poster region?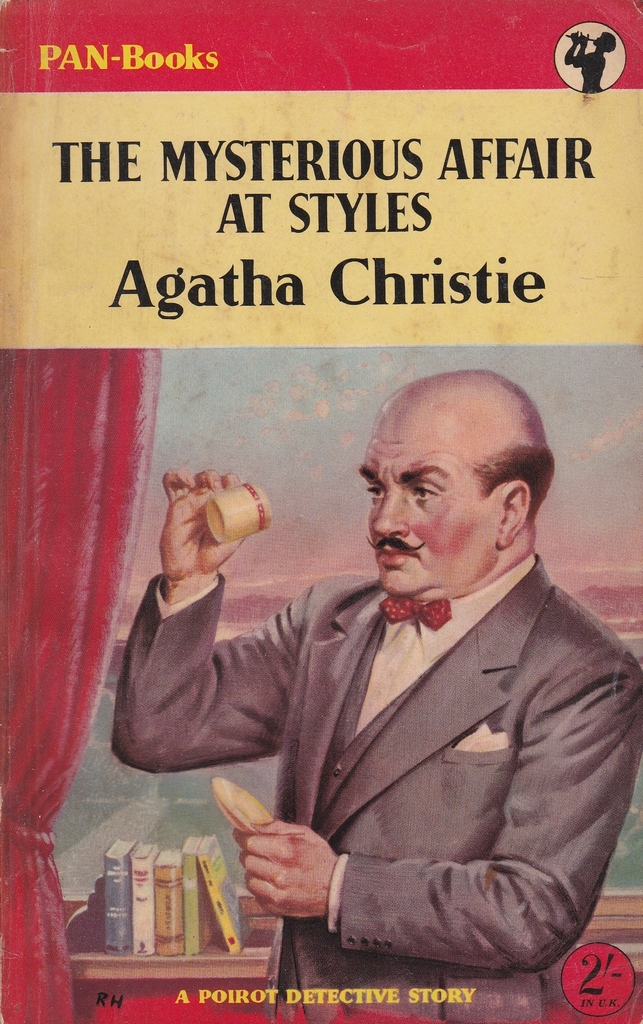
pyautogui.locateOnScreen(0, 4, 642, 1022)
